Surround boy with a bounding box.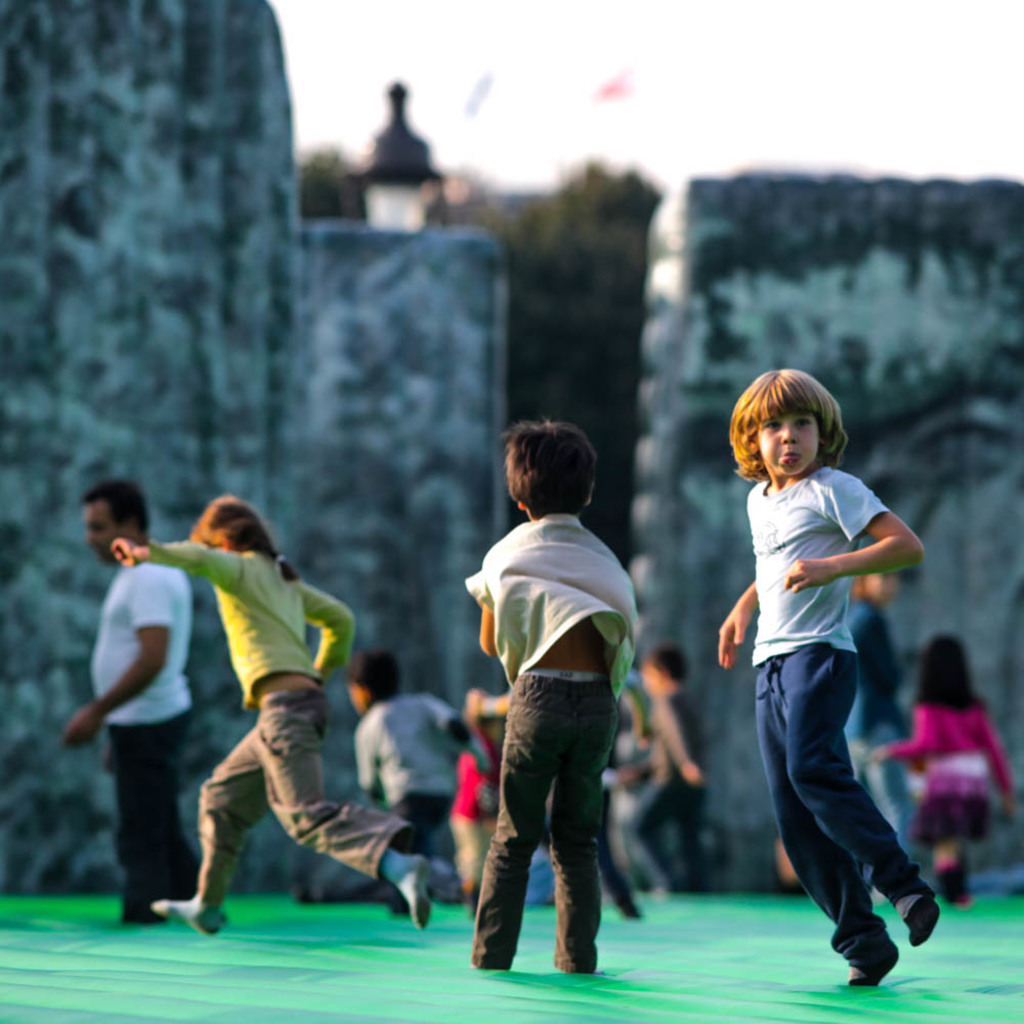
[left=348, top=652, right=486, bottom=913].
